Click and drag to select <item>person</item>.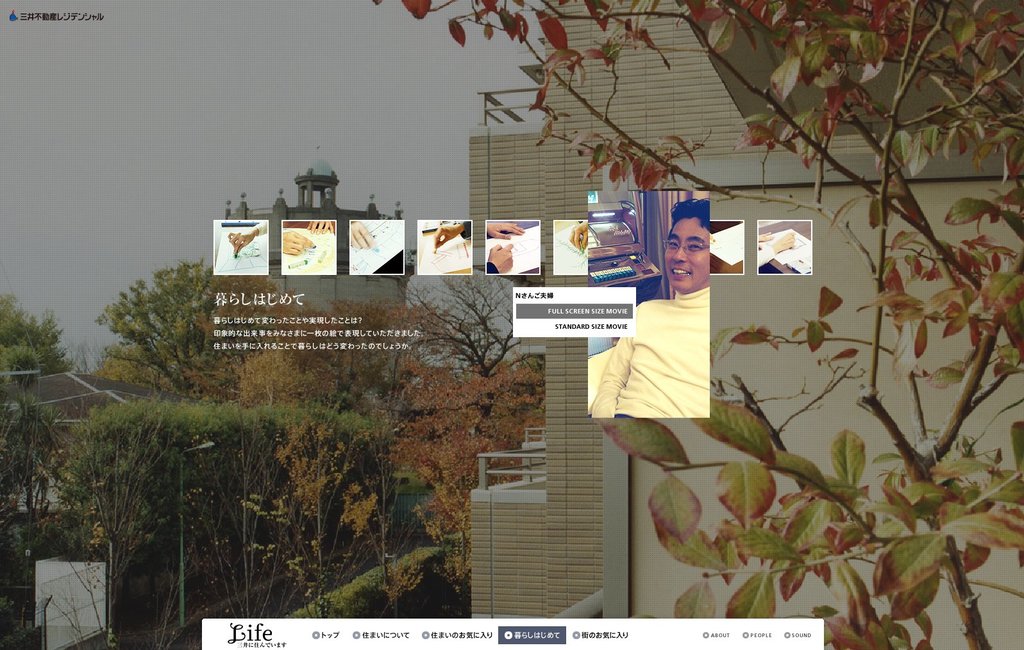
Selection: box=[432, 219, 471, 250].
